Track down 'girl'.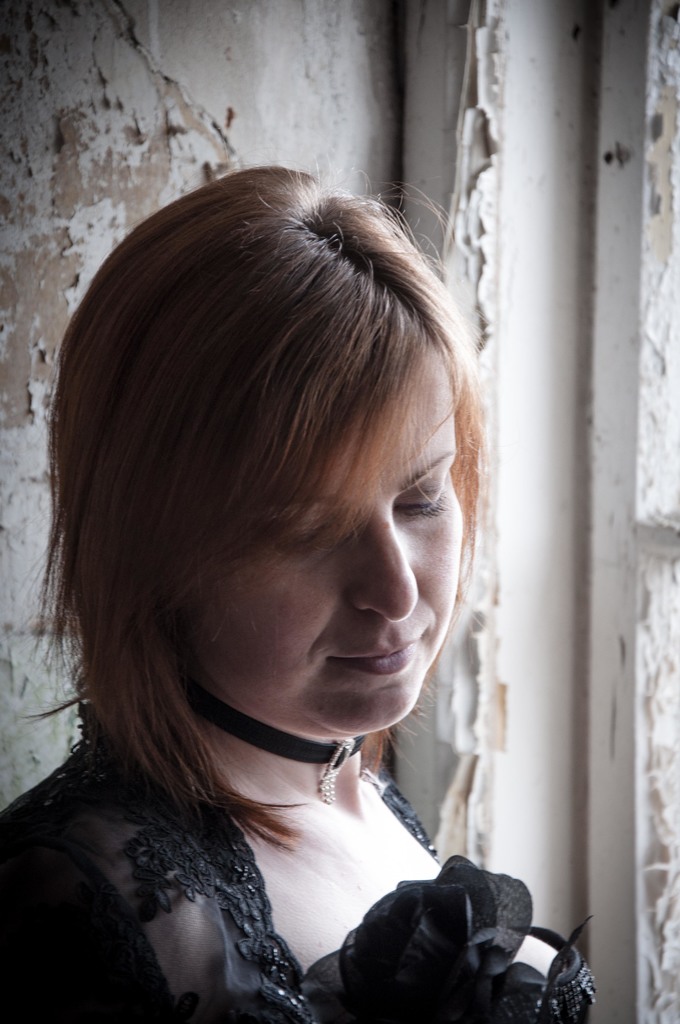
Tracked to [0,157,595,1023].
